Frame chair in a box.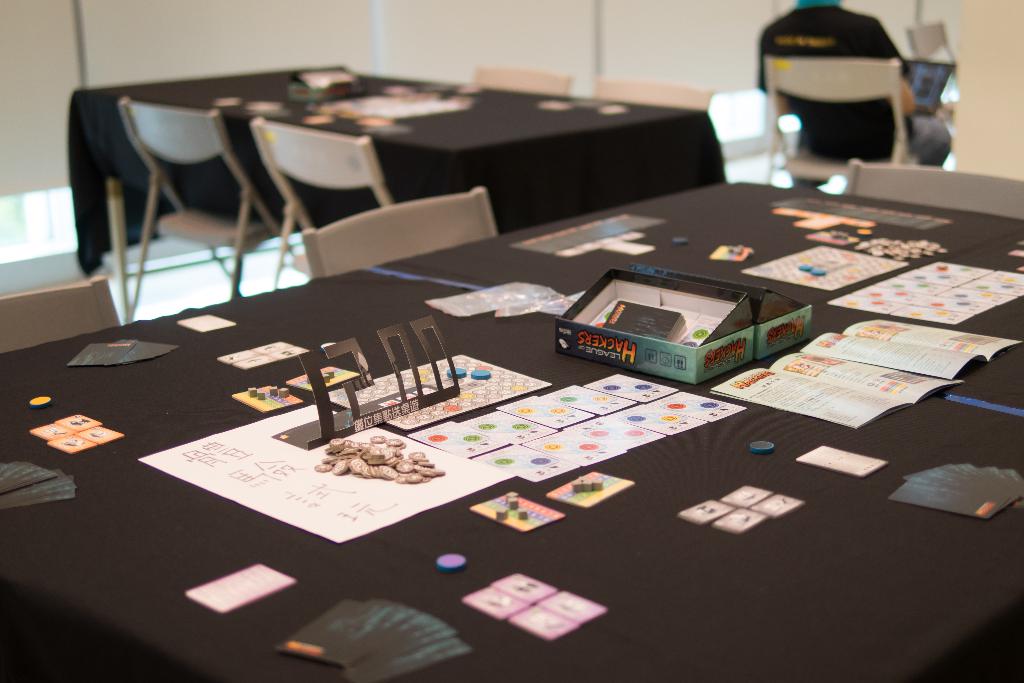
[x1=256, y1=113, x2=396, y2=290].
